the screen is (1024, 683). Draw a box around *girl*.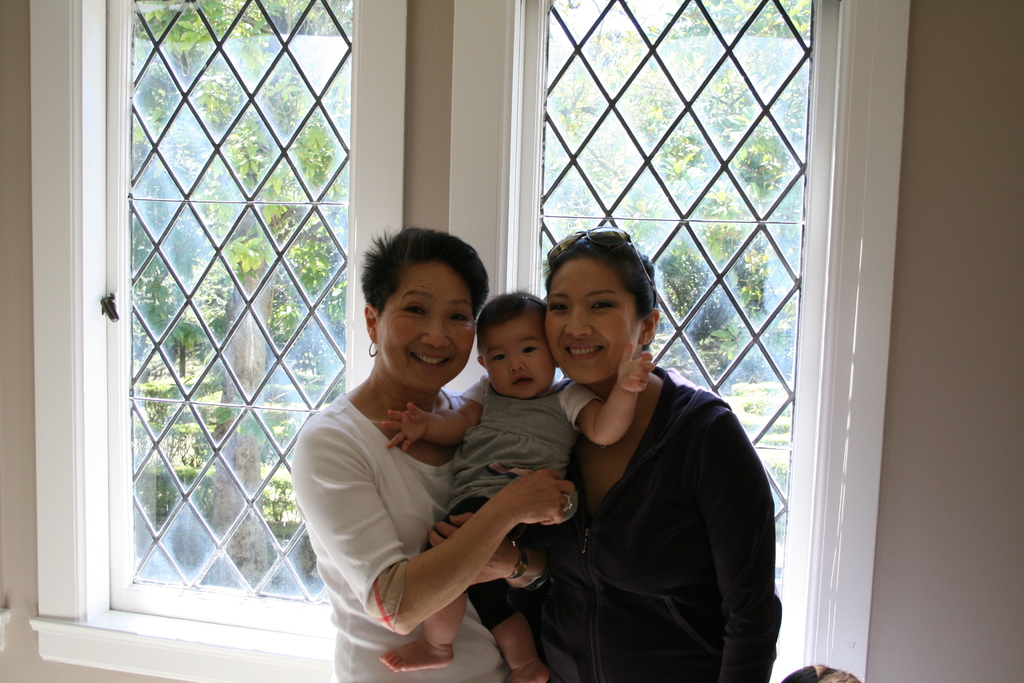
[521, 233, 792, 682].
